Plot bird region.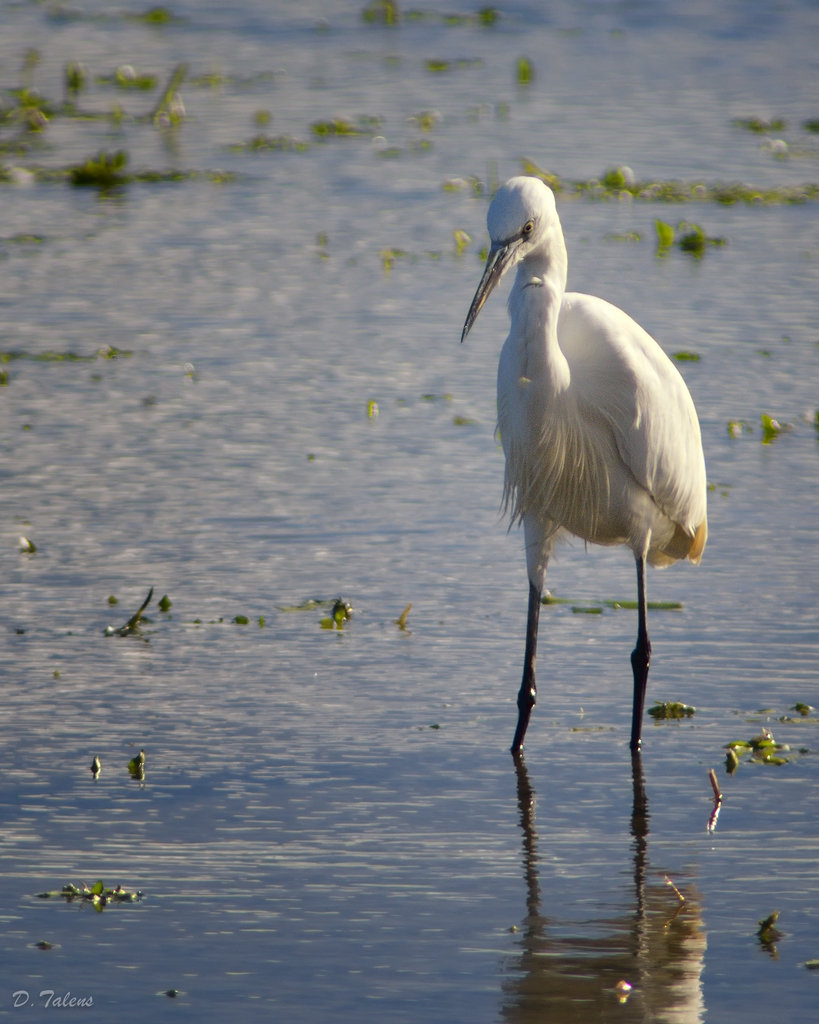
Plotted at locate(452, 195, 730, 760).
